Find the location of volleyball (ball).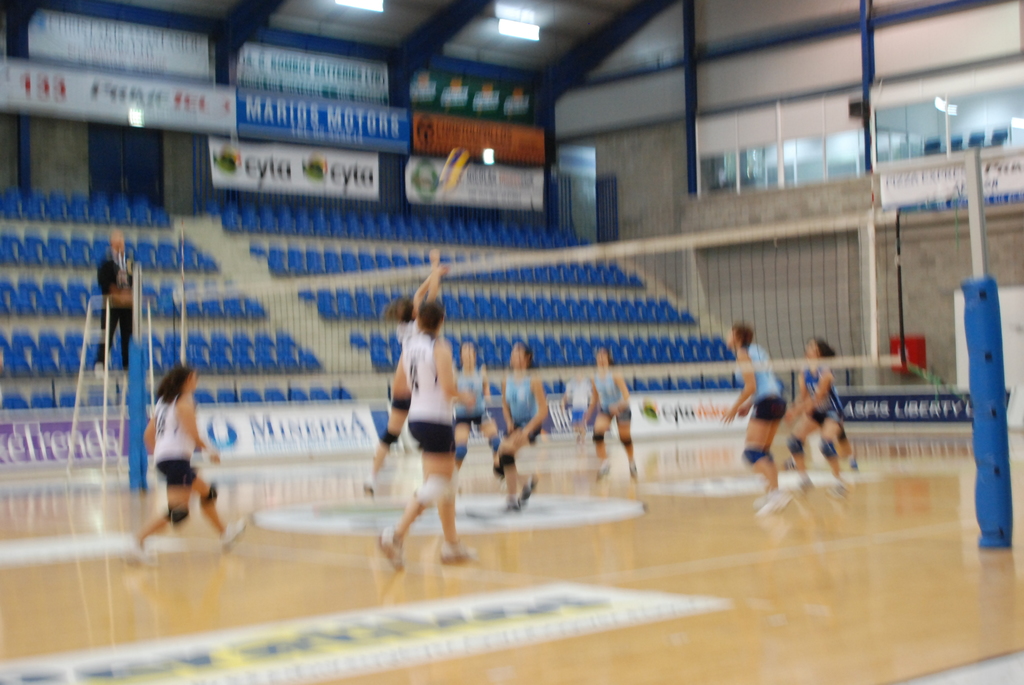
Location: 438:145:472:191.
